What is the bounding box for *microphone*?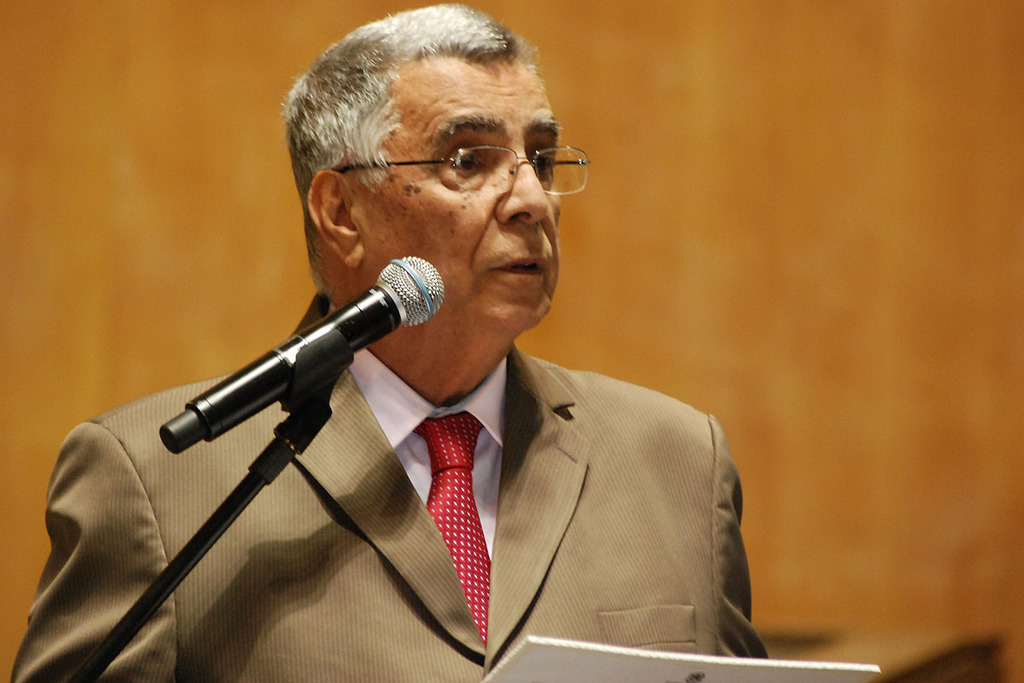
left=195, top=267, right=428, bottom=429.
